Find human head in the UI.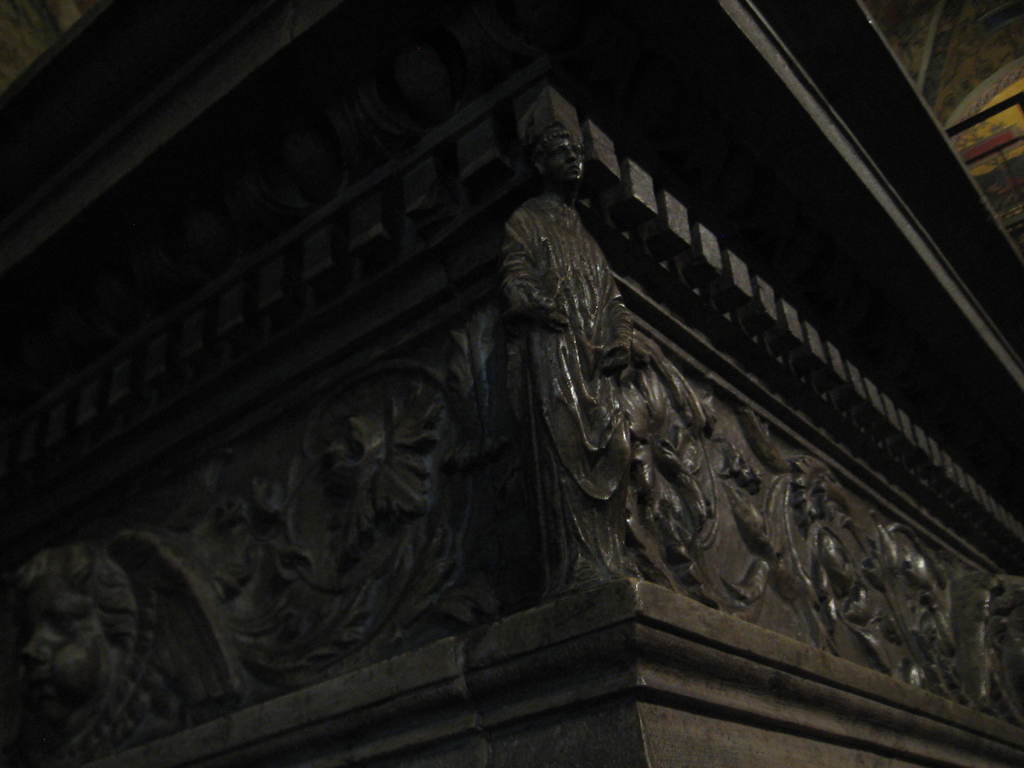
UI element at rect(534, 122, 583, 189).
